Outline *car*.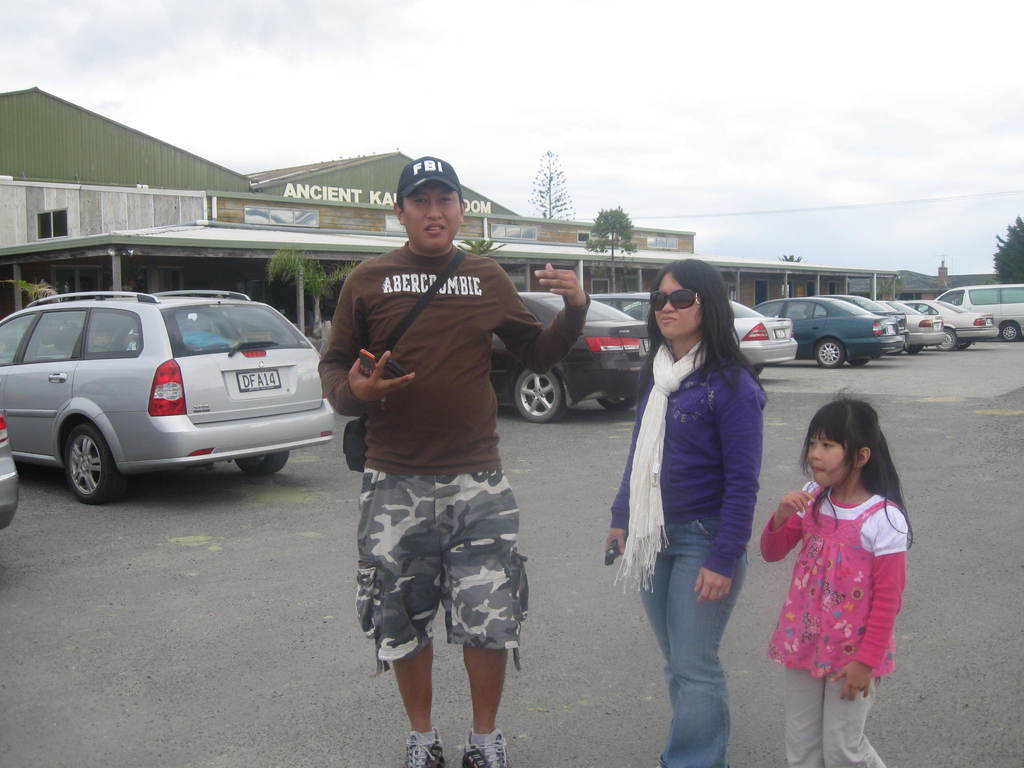
Outline: bbox=(877, 296, 948, 352).
